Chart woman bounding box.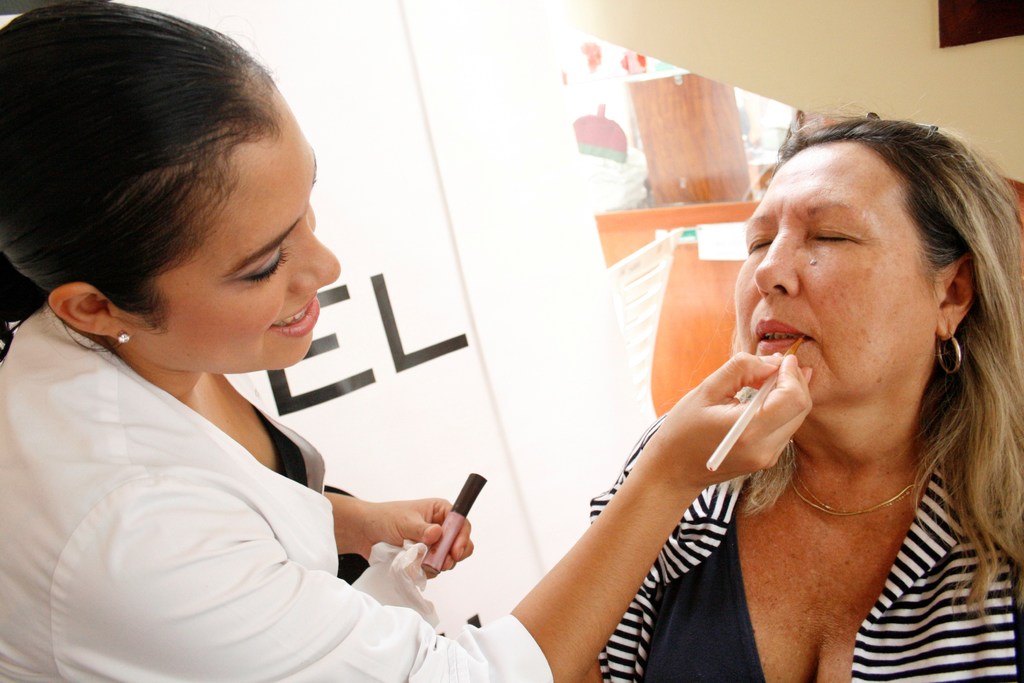
Charted: [left=529, top=64, right=1007, bottom=661].
